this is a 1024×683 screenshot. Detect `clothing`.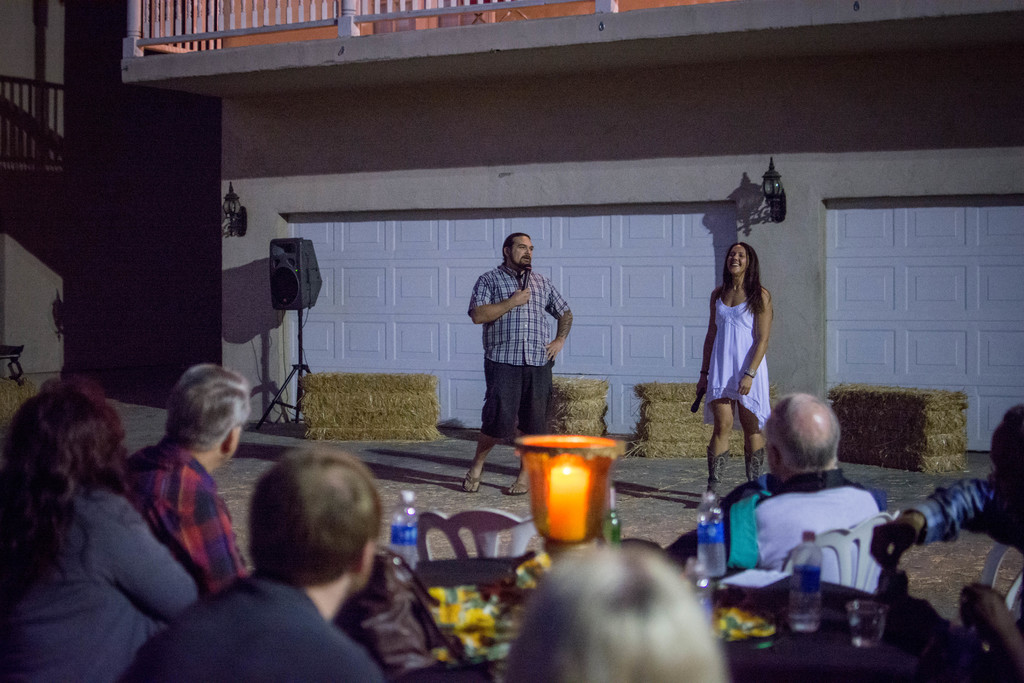
(left=471, top=240, right=573, bottom=436).
